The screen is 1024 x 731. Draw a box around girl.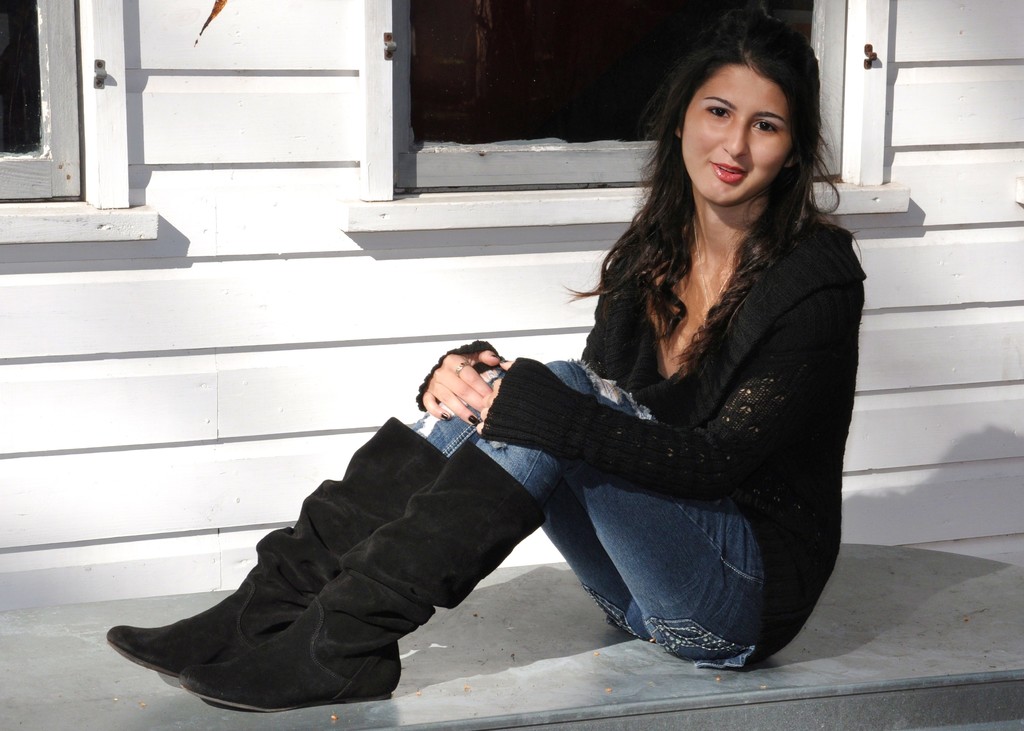
(left=104, top=4, right=867, bottom=717).
